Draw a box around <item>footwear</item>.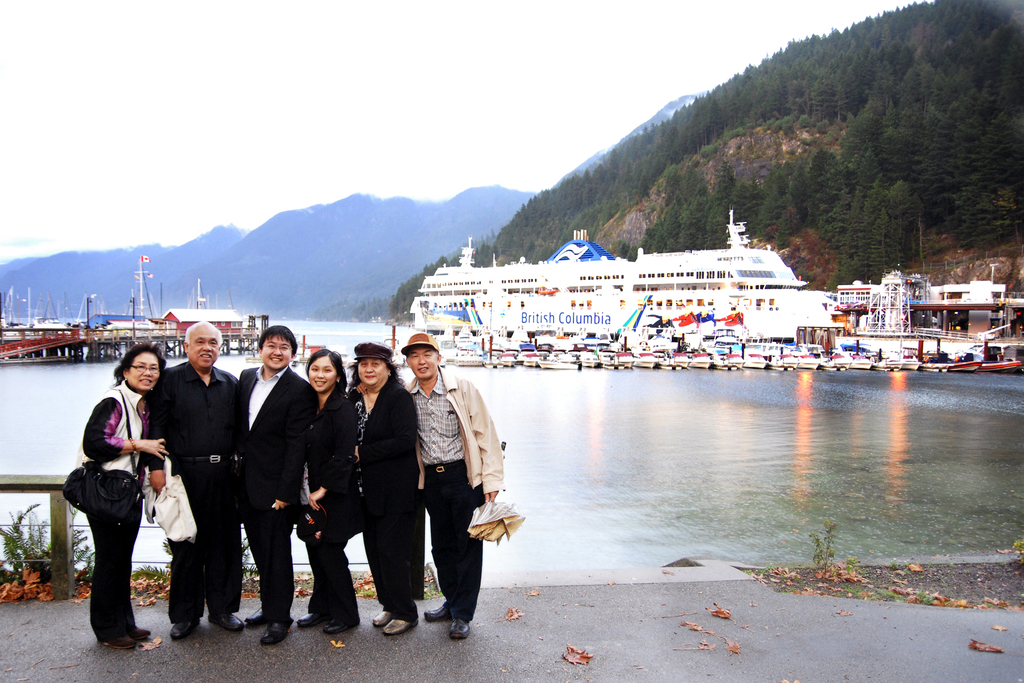
x1=451 y1=620 x2=474 y2=645.
